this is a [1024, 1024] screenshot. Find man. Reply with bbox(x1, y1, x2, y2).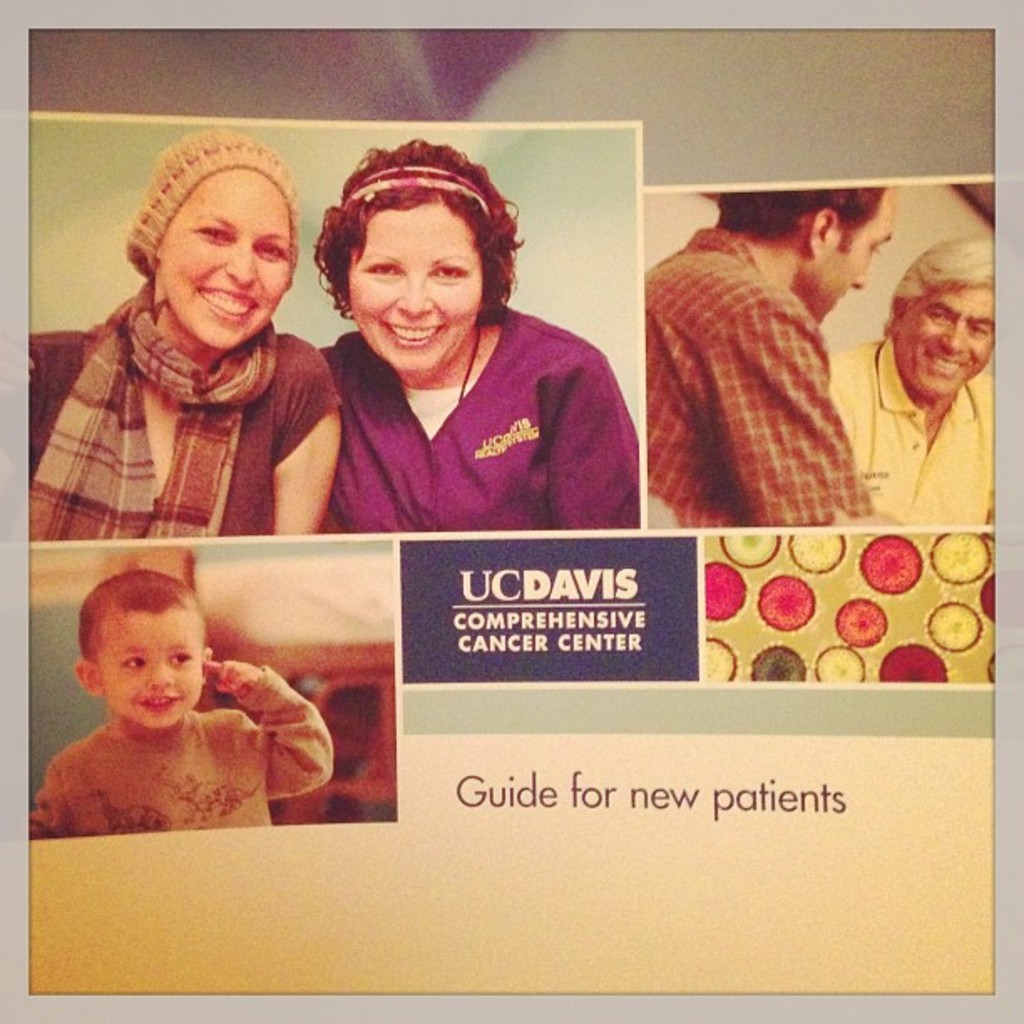
bbox(644, 184, 897, 525).
